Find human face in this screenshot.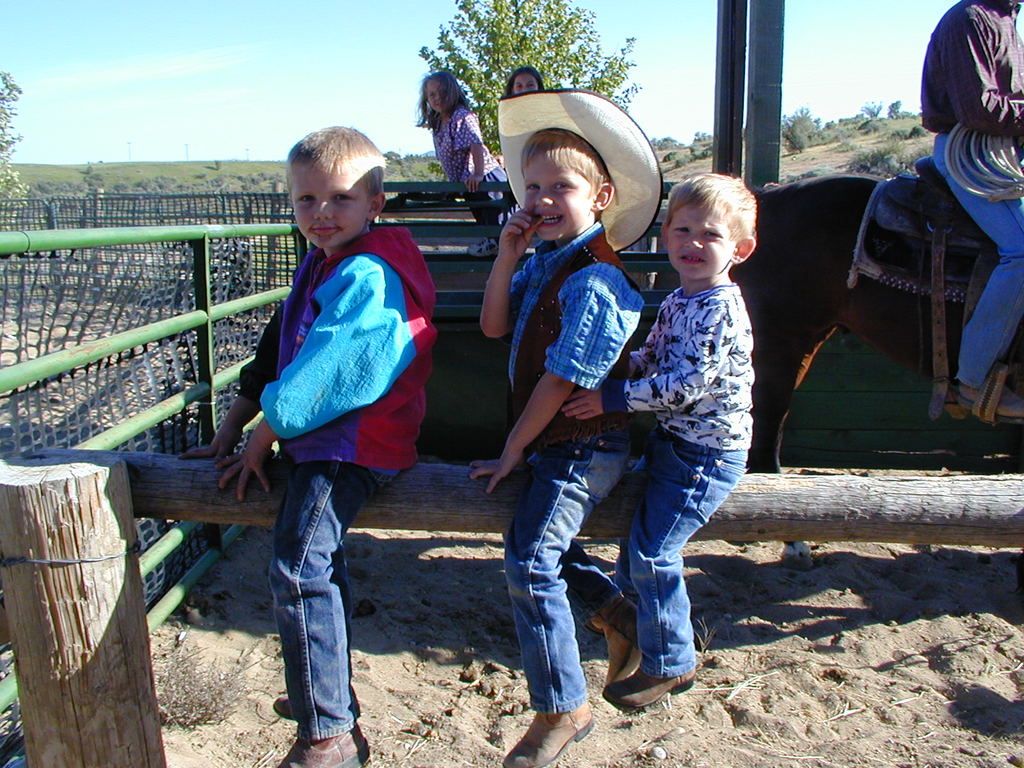
The bounding box for human face is l=426, t=76, r=449, b=114.
